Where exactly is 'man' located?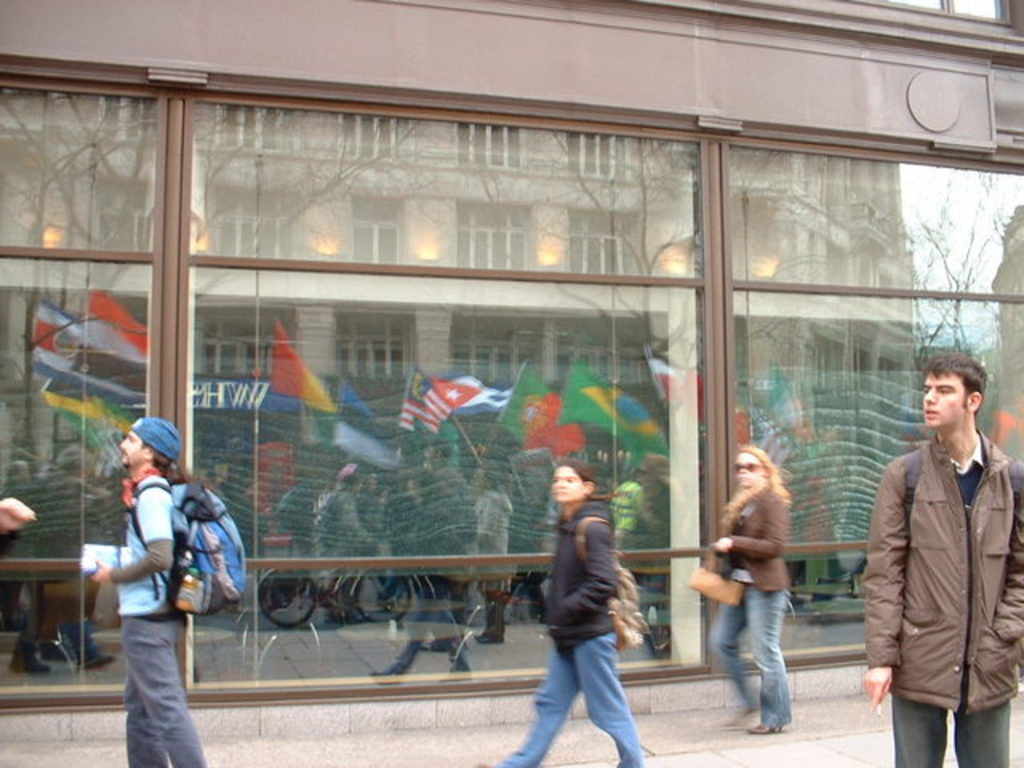
Its bounding box is x1=86 y1=414 x2=214 y2=766.
